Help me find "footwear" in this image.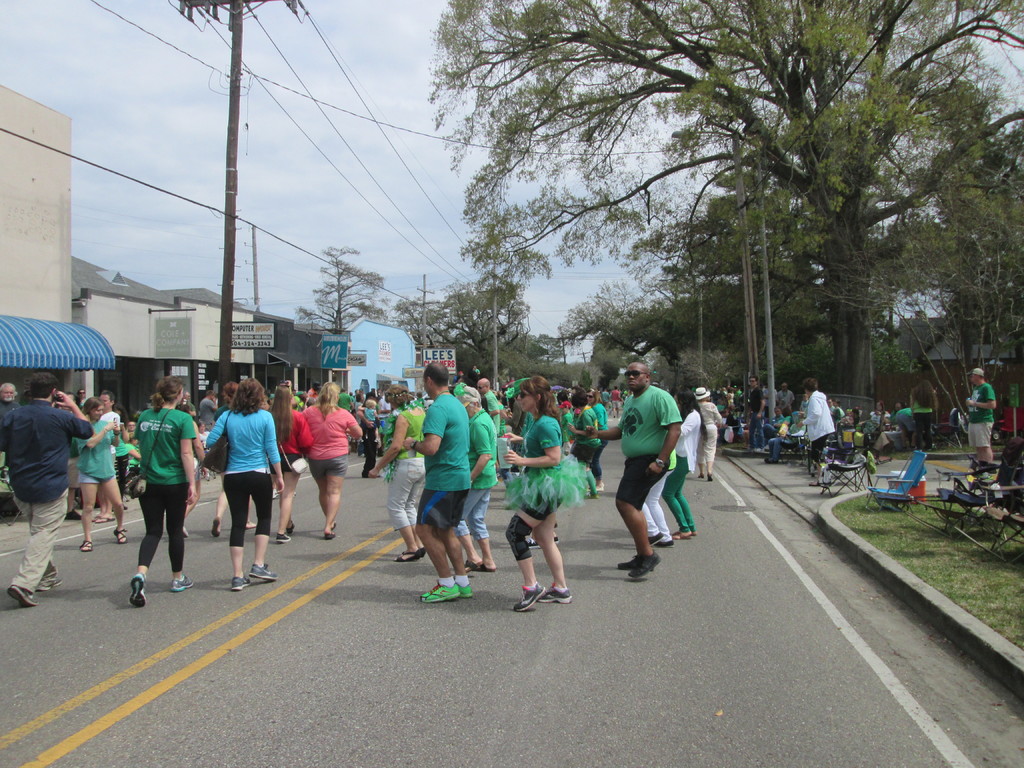
Found it: locate(329, 520, 334, 526).
